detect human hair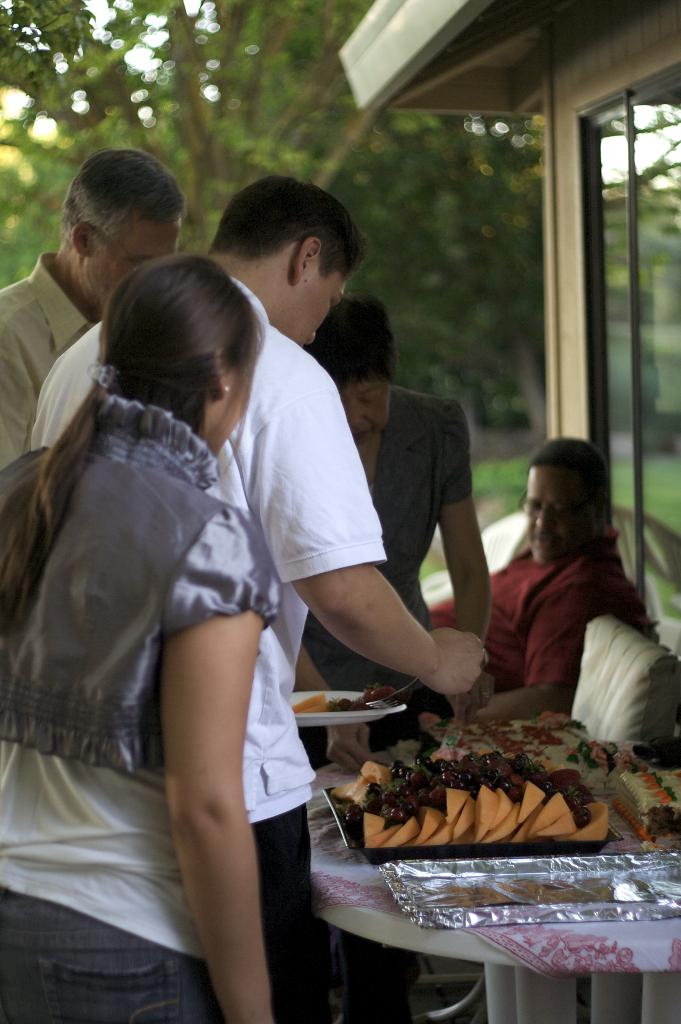
(527,434,609,506)
